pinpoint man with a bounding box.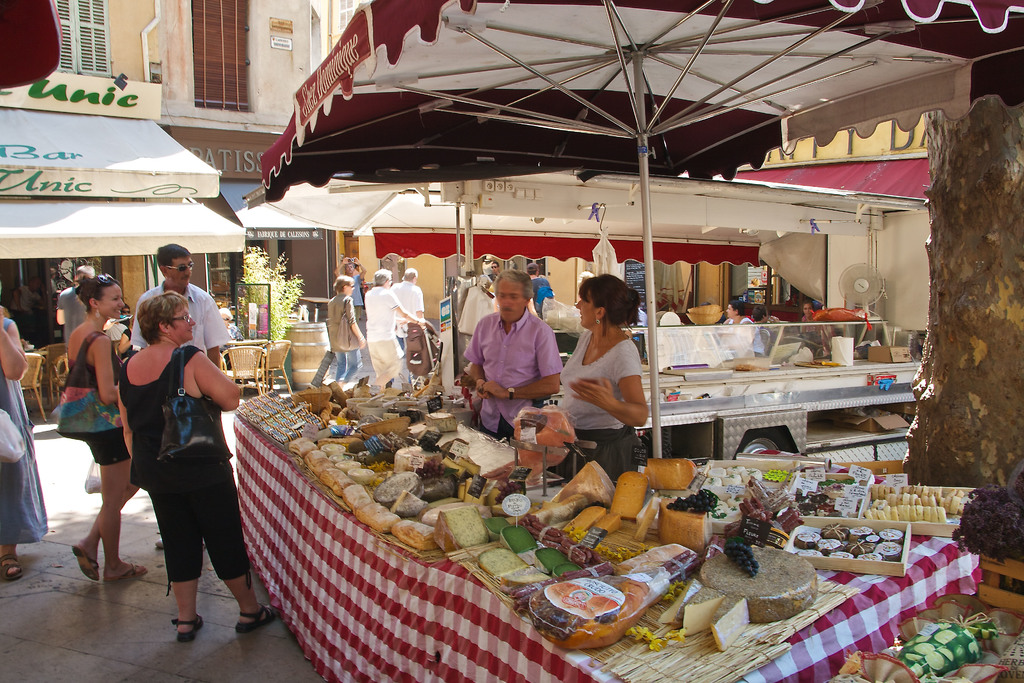
{"x1": 57, "y1": 263, "x2": 97, "y2": 350}.
